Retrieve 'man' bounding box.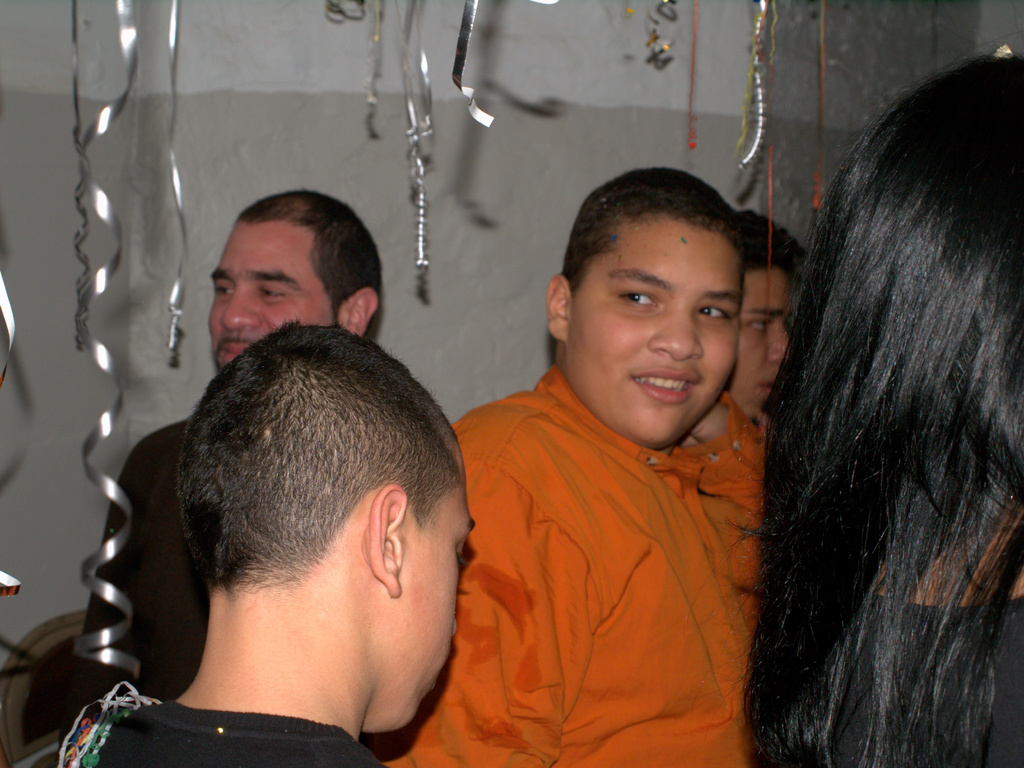
Bounding box: (x1=35, y1=172, x2=387, y2=767).
